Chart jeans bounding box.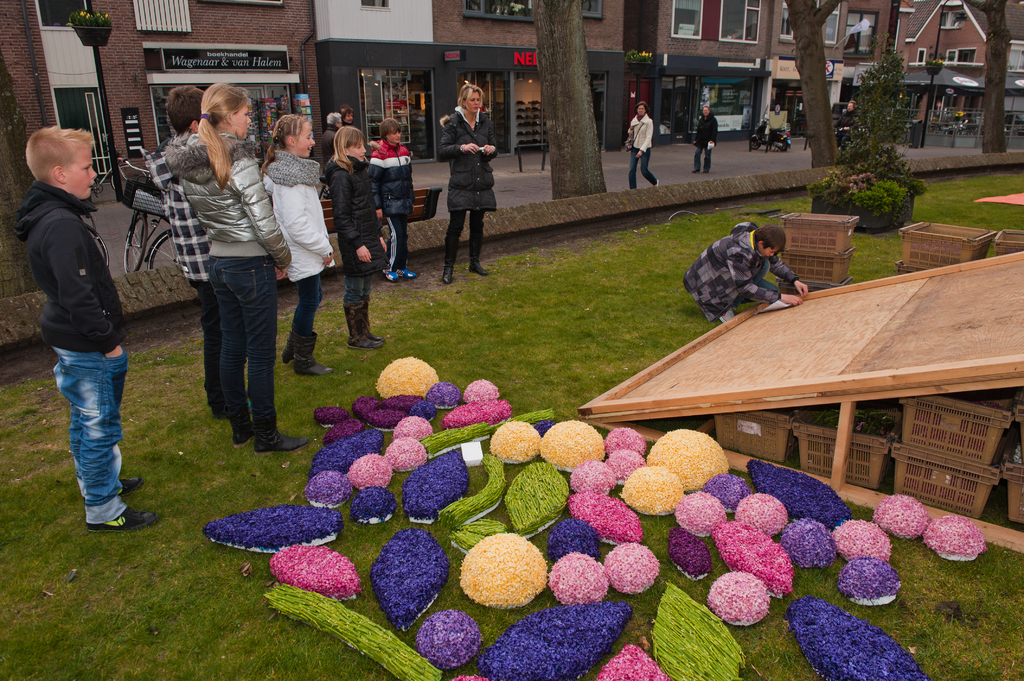
Charted: <bbox>207, 256, 276, 440</bbox>.
